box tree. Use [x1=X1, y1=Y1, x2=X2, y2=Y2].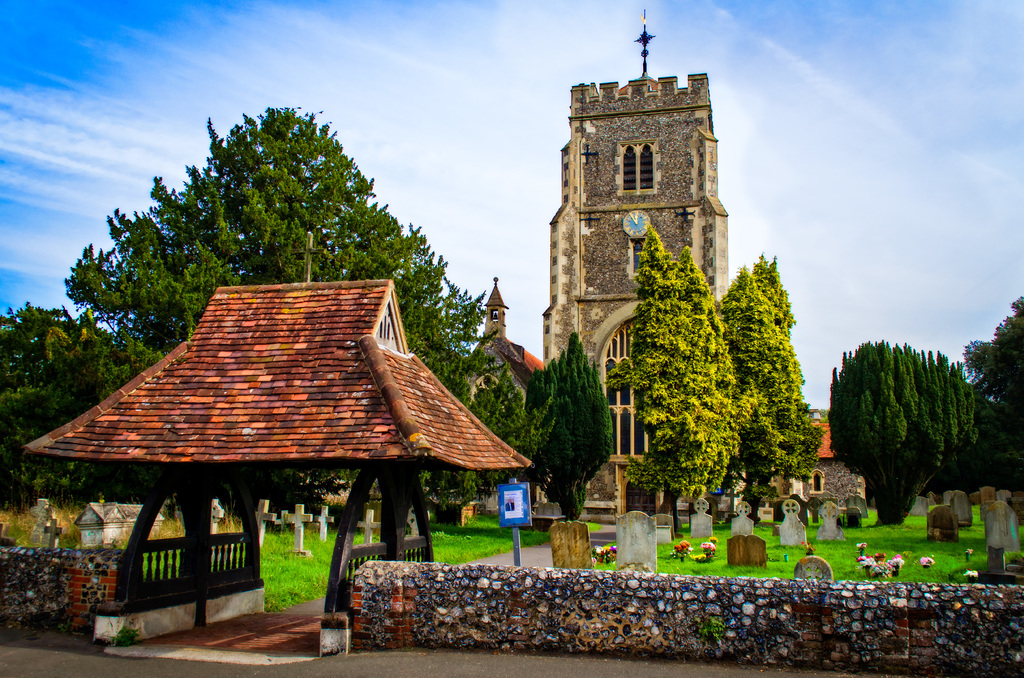
[x1=524, y1=331, x2=617, y2=516].
